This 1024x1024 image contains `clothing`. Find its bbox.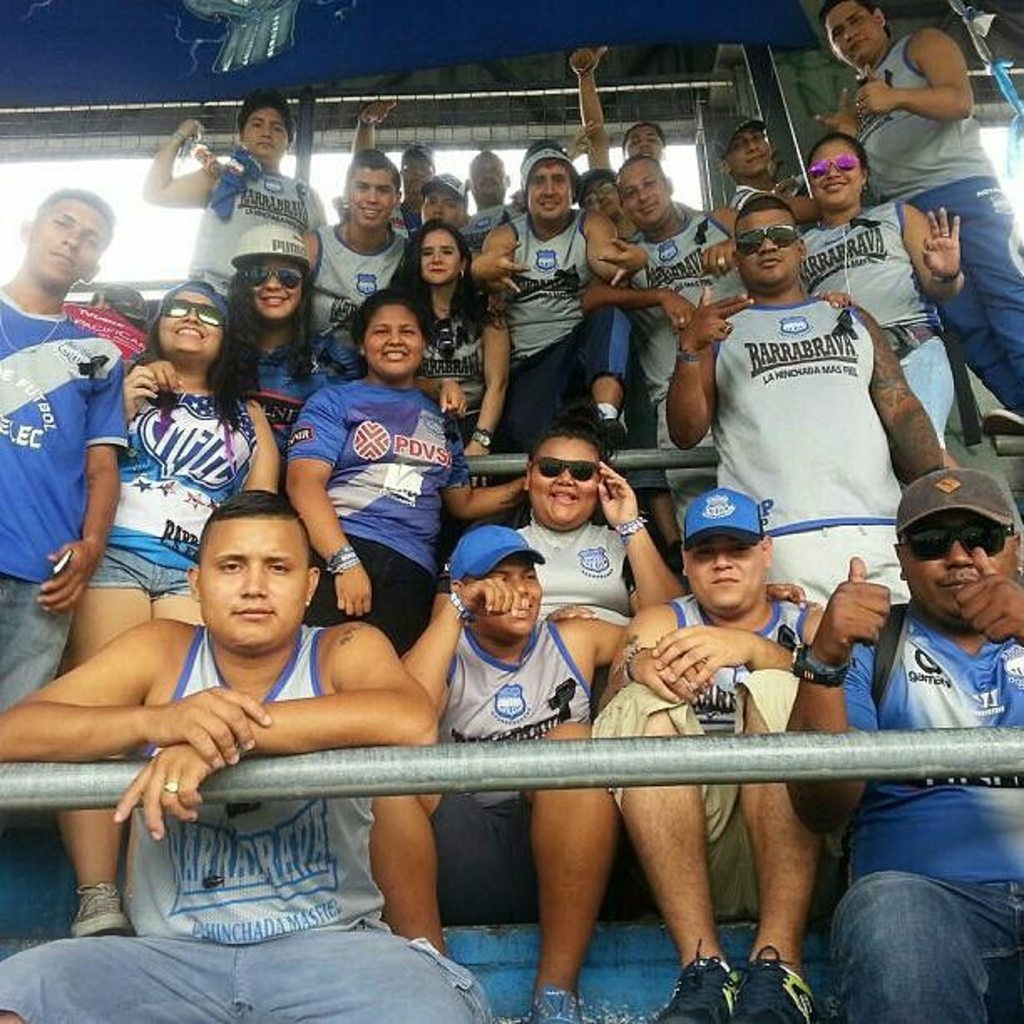
0/283/122/709.
